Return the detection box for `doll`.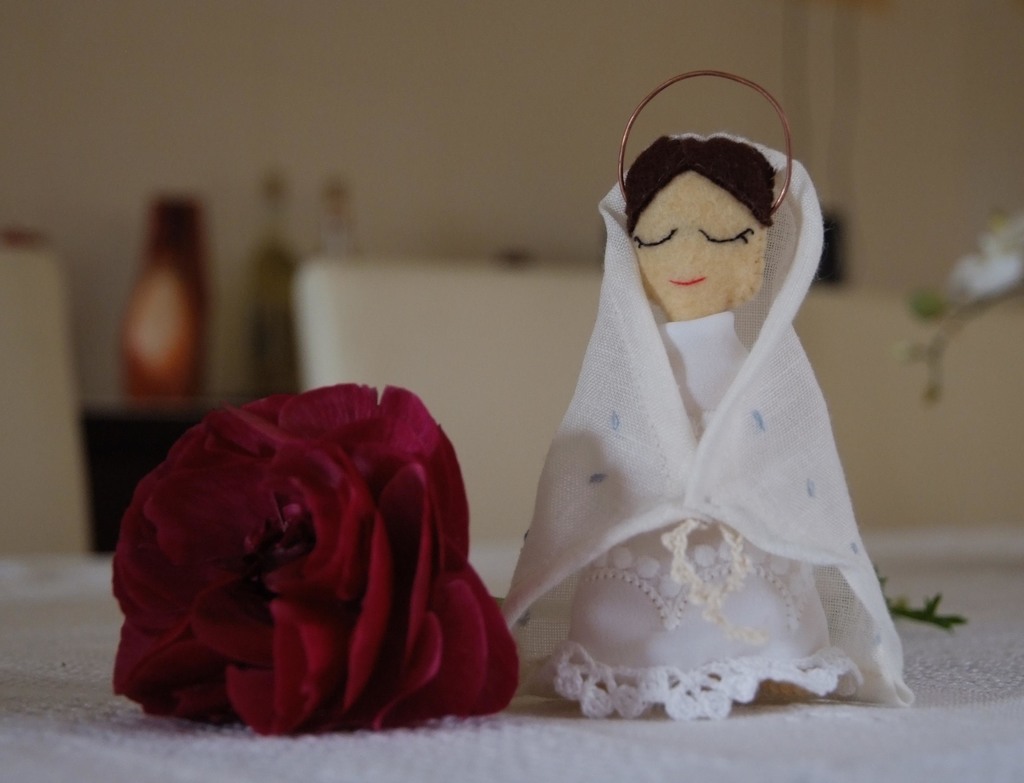
[x1=500, y1=124, x2=916, y2=730].
